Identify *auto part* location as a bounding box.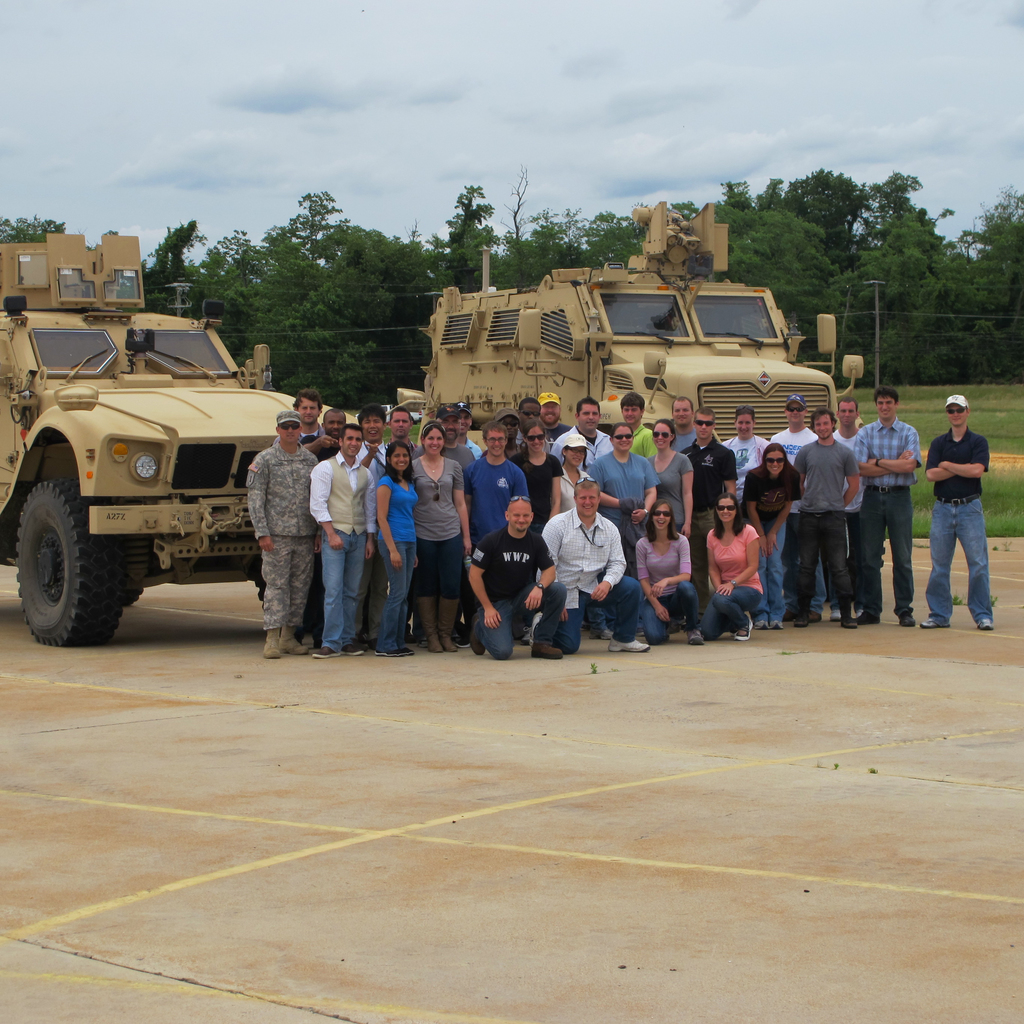
<bbox>20, 475, 118, 648</bbox>.
